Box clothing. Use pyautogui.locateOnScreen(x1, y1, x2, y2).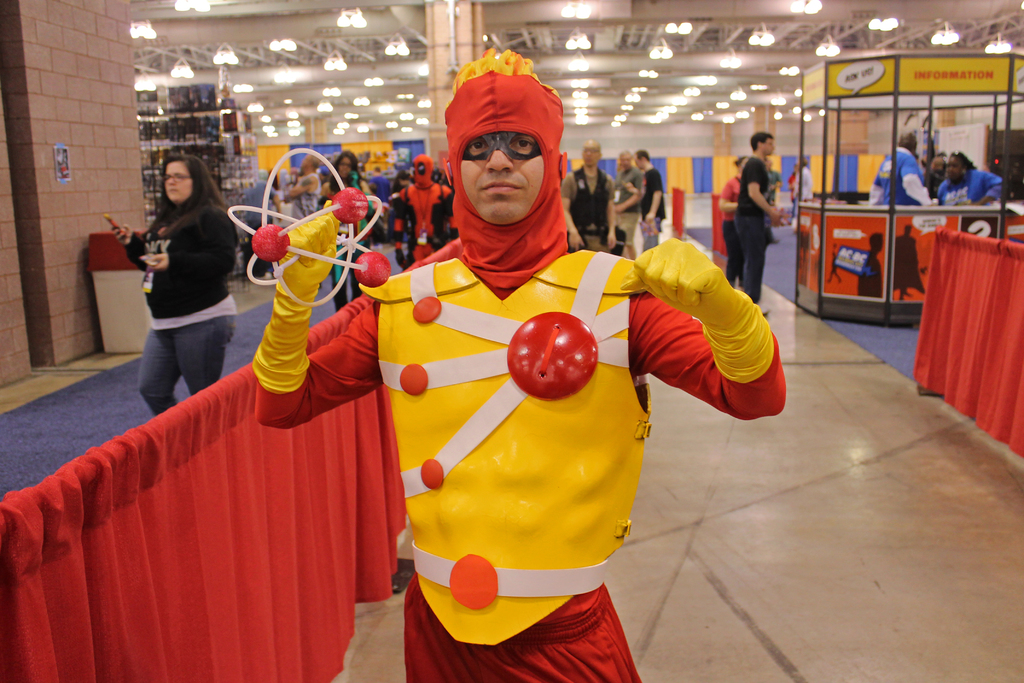
pyautogui.locateOnScreen(891, 230, 927, 294).
